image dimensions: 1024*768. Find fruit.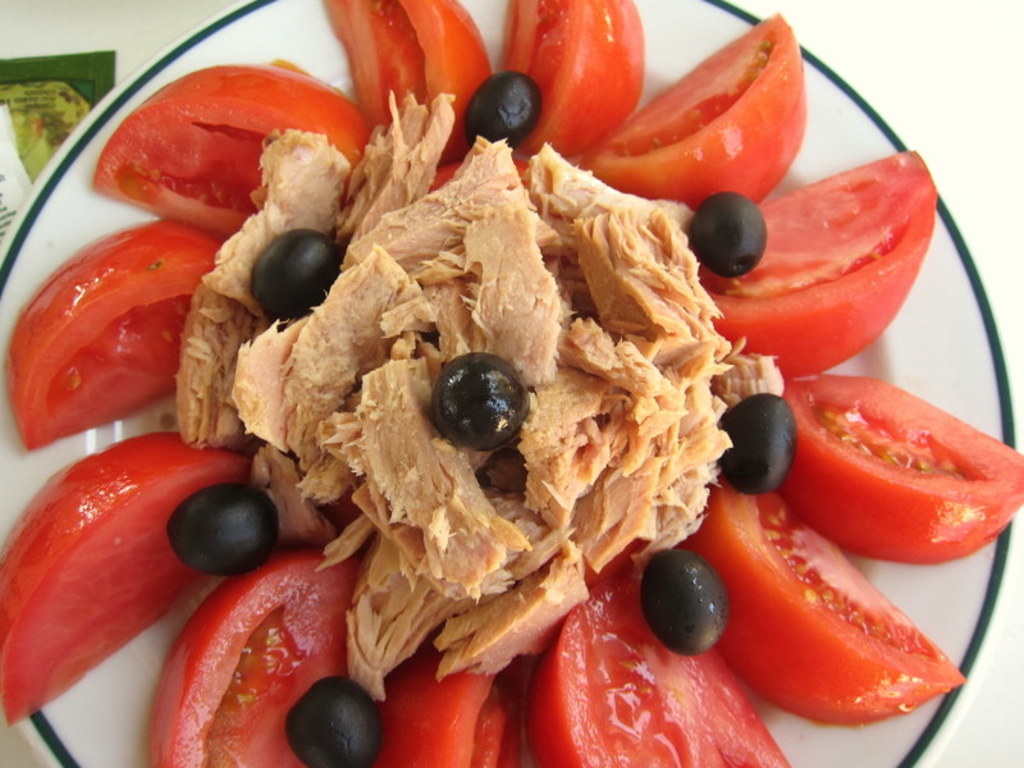
x1=252, y1=227, x2=342, y2=320.
